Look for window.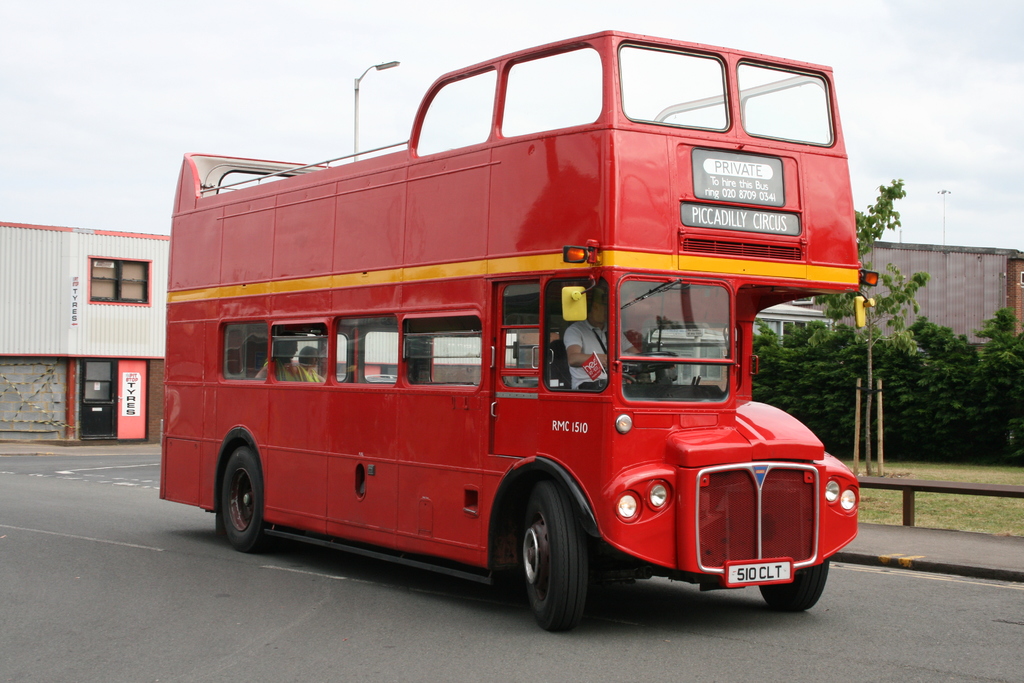
Found: detection(735, 63, 830, 142).
